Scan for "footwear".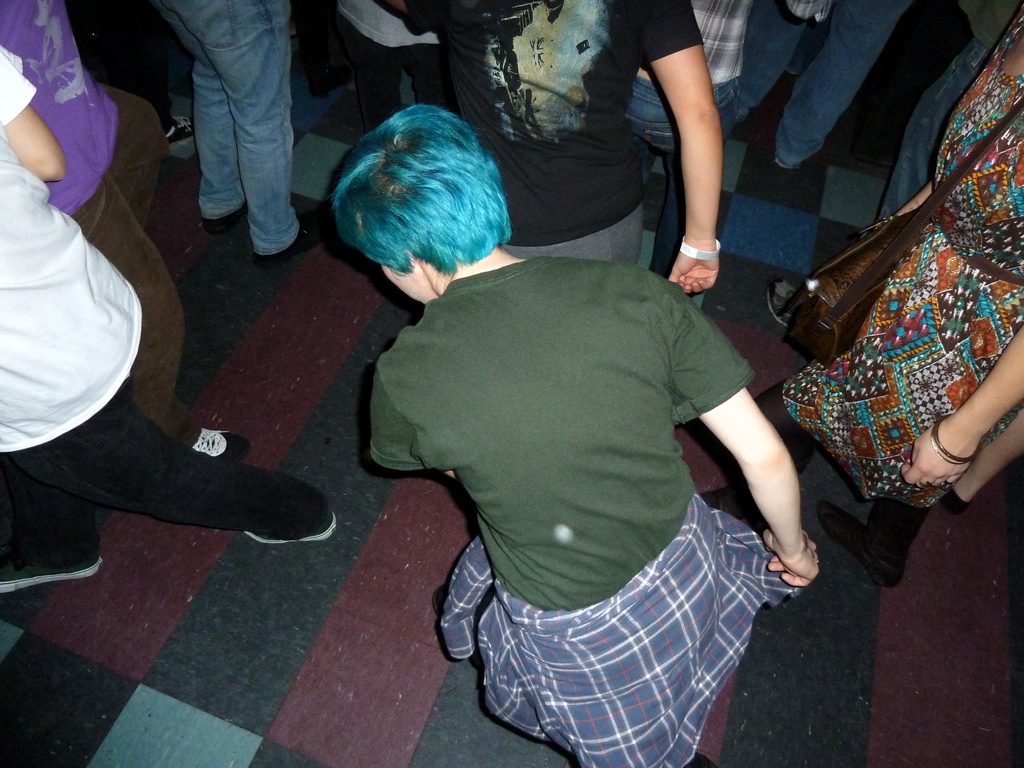
Scan result: <bbox>768, 278, 799, 333</bbox>.
